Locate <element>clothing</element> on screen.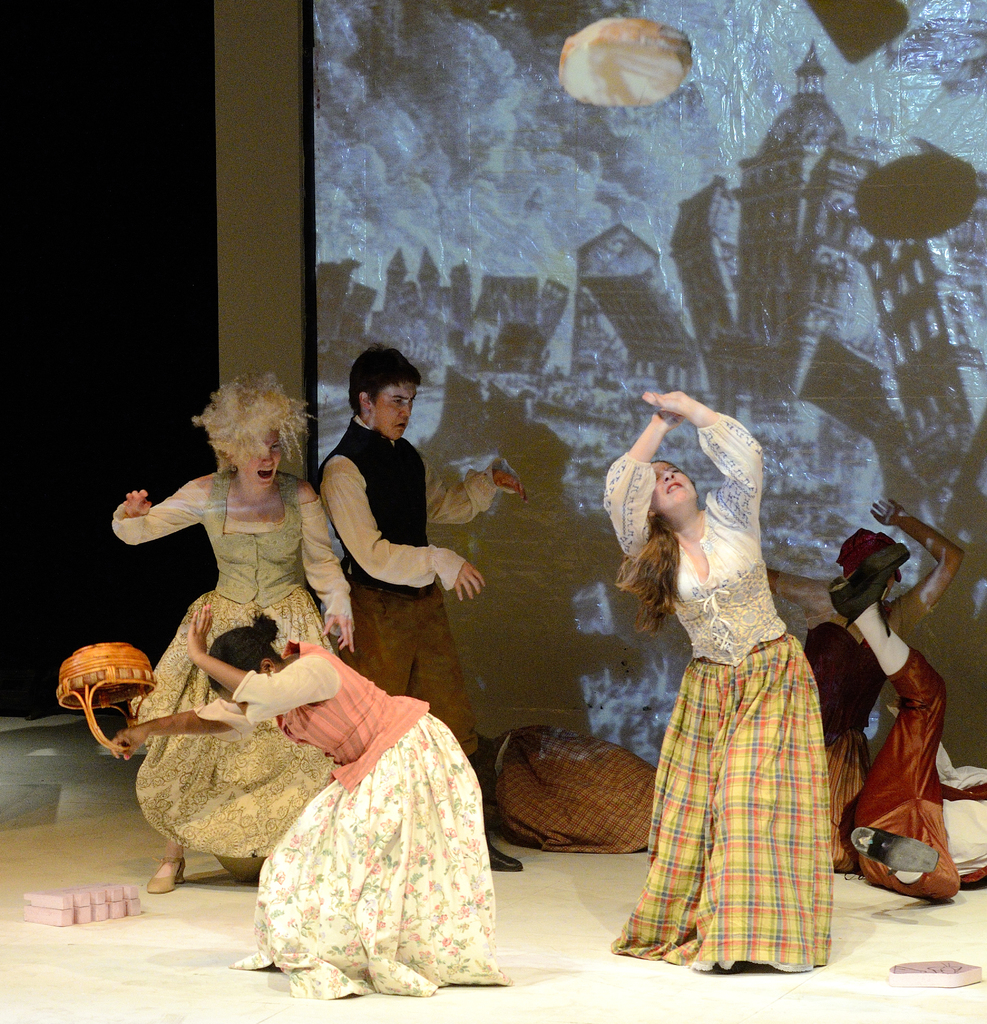
On screen at box=[836, 639, 986, 900].
